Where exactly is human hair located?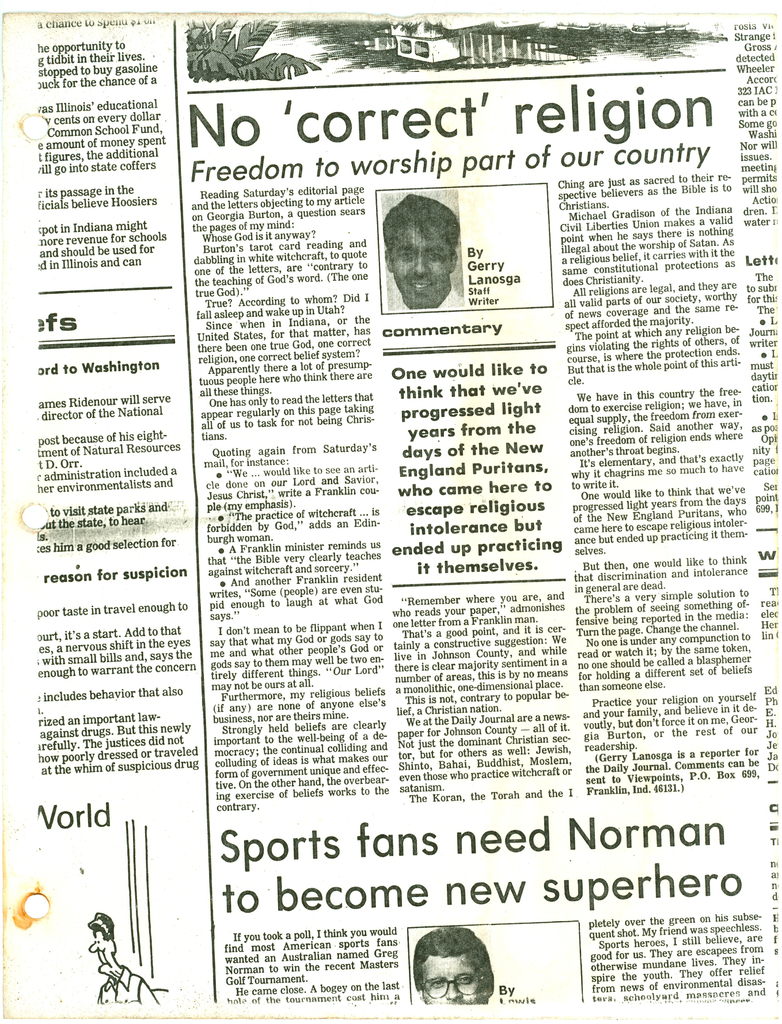
Its bounding box is <box>412,925,493,995</box>.
